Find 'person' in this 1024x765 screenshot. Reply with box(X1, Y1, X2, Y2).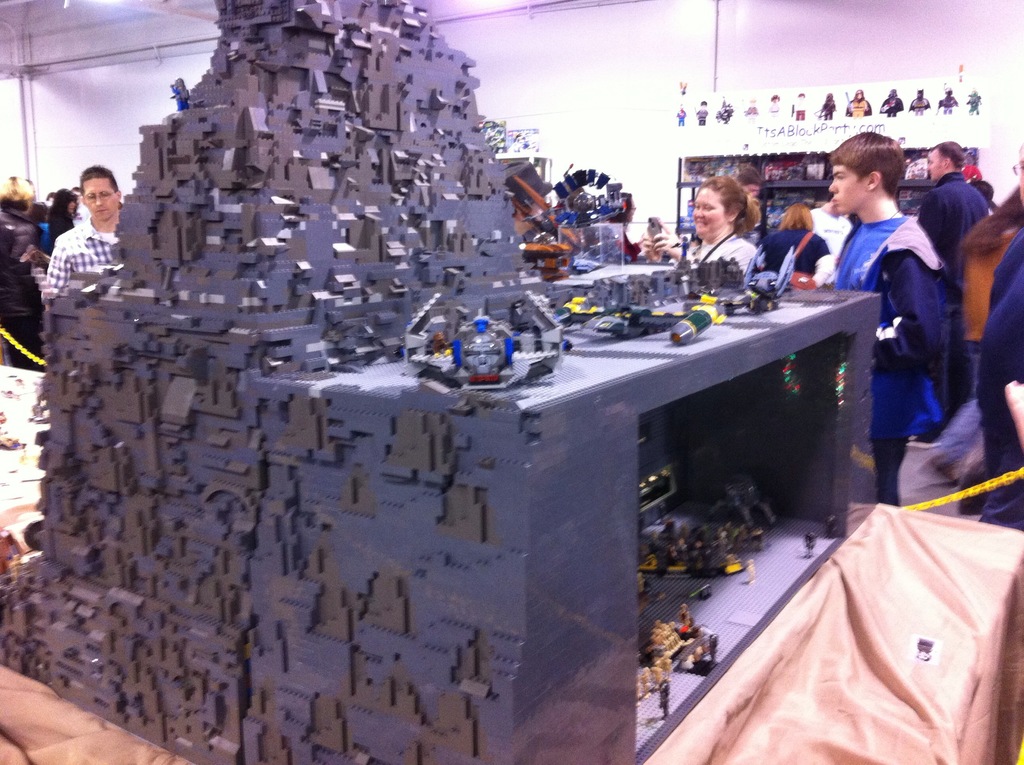
box(919, 134, 988, 414).
